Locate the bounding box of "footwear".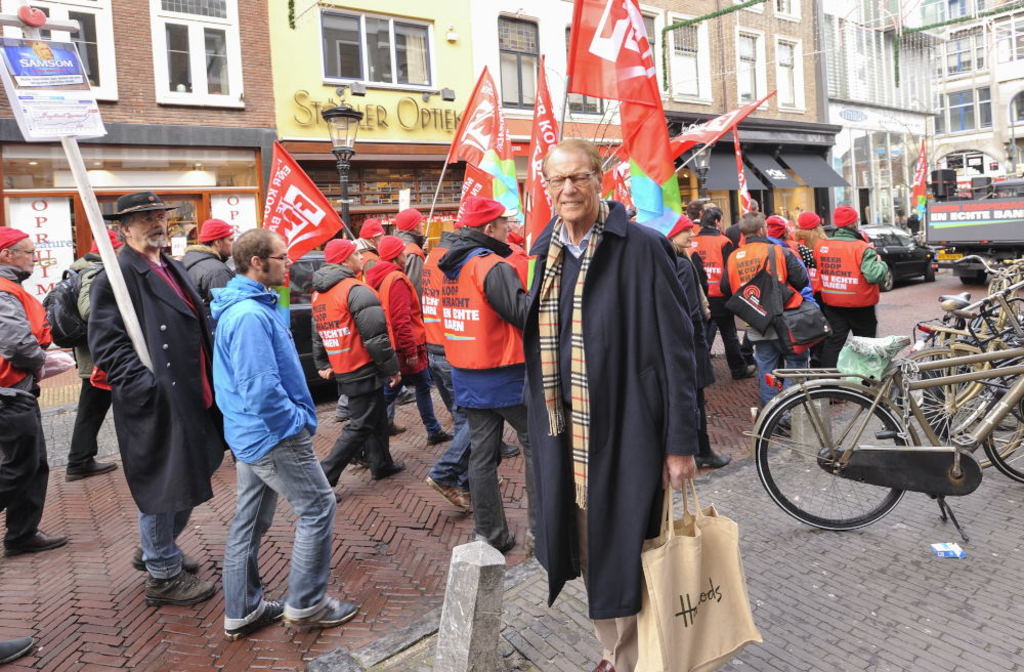
Bounding box: [x1=459, y1=490, x2=474, y2=509].
